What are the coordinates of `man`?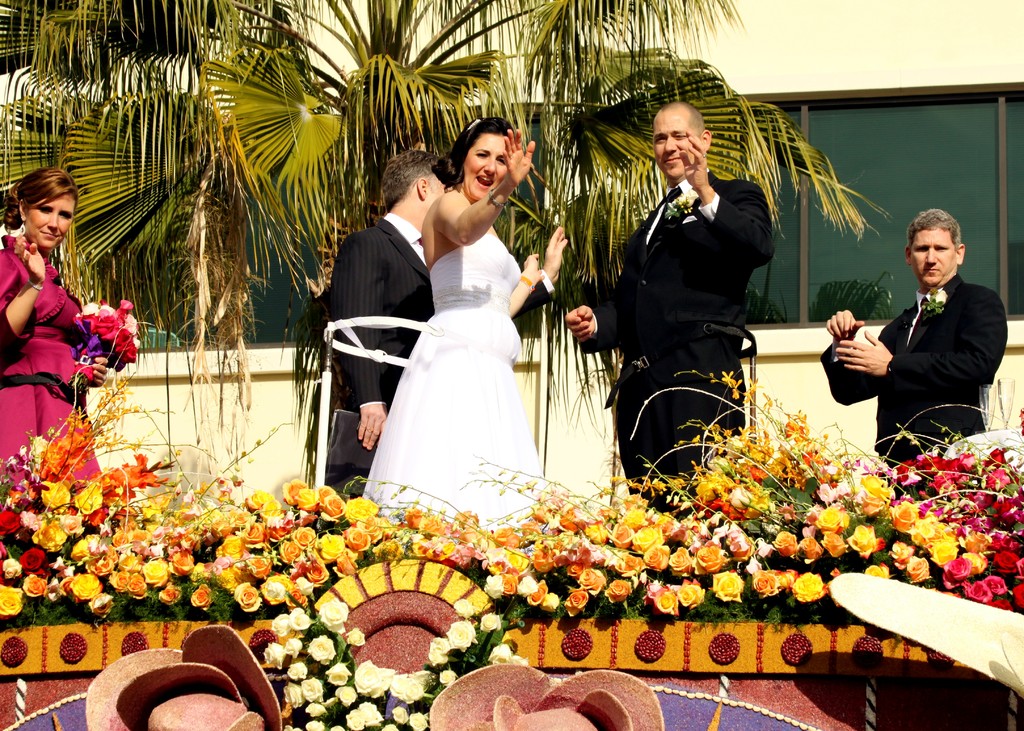
locate(561, 99, 779, 515).
